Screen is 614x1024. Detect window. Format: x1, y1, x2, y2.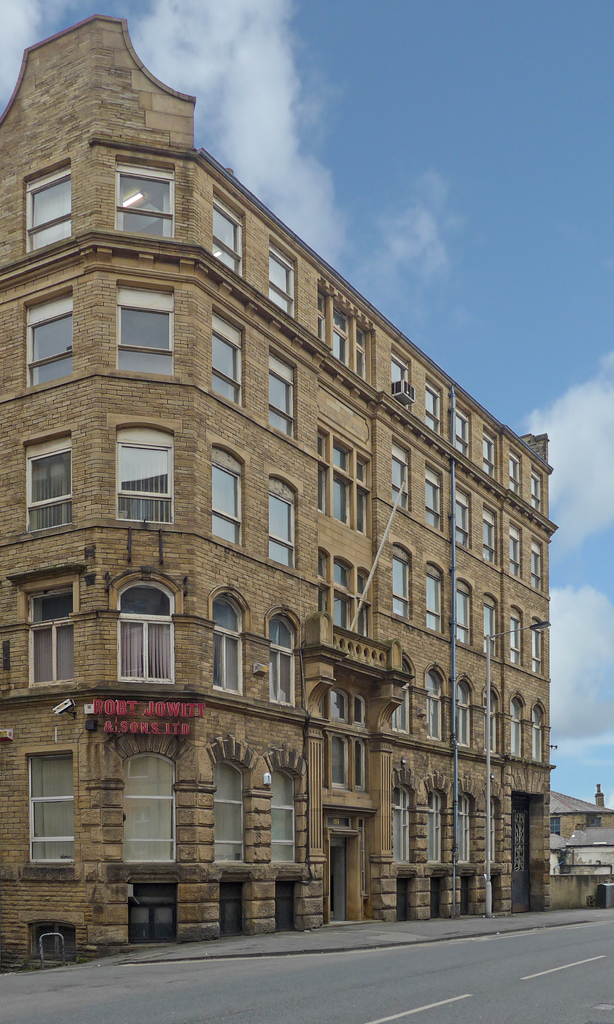
207, 593, 253, 696.
